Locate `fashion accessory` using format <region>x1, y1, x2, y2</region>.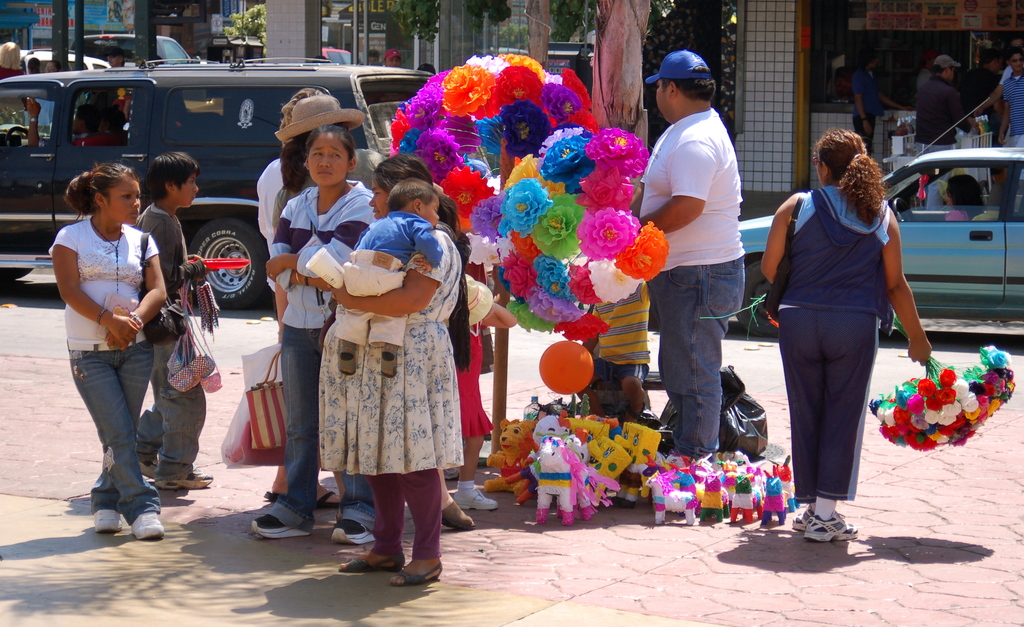
<region>94, 509, 120, 532</region>.
